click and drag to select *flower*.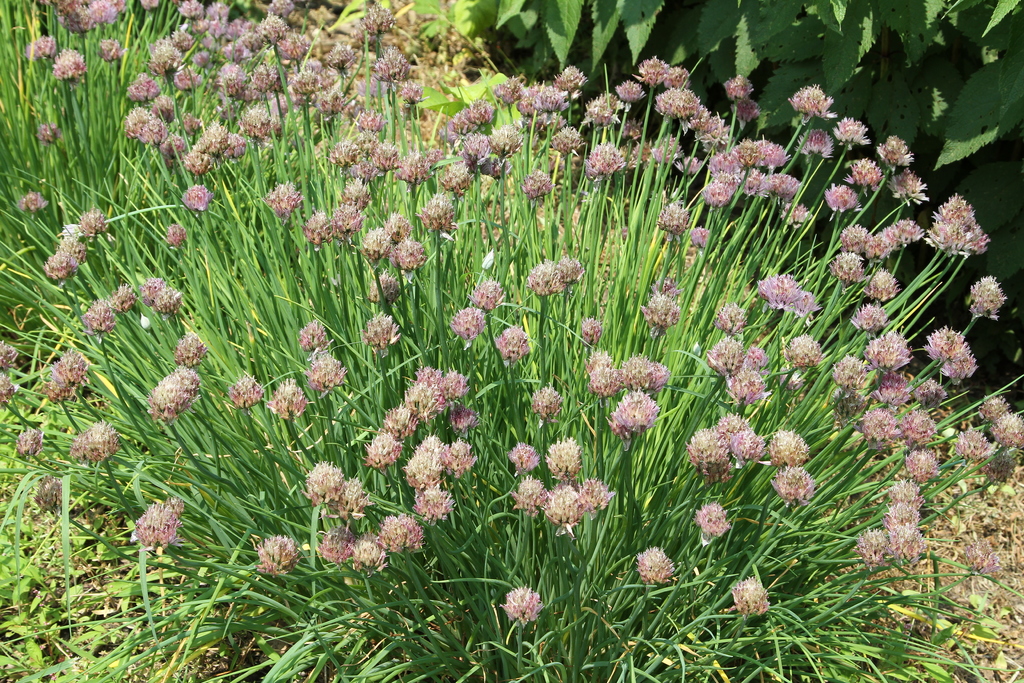
Selection: x1=50 y1=44 x2=90 y2=86.
